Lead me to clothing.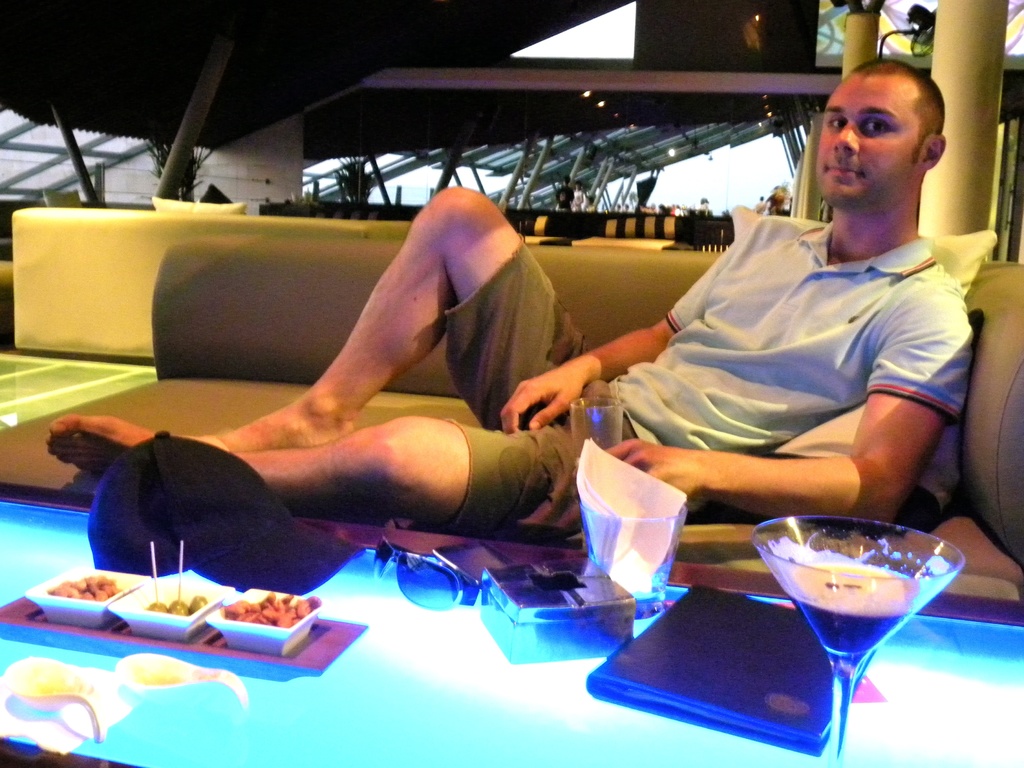
Lead to select_region(754, 200, 764, 214).
